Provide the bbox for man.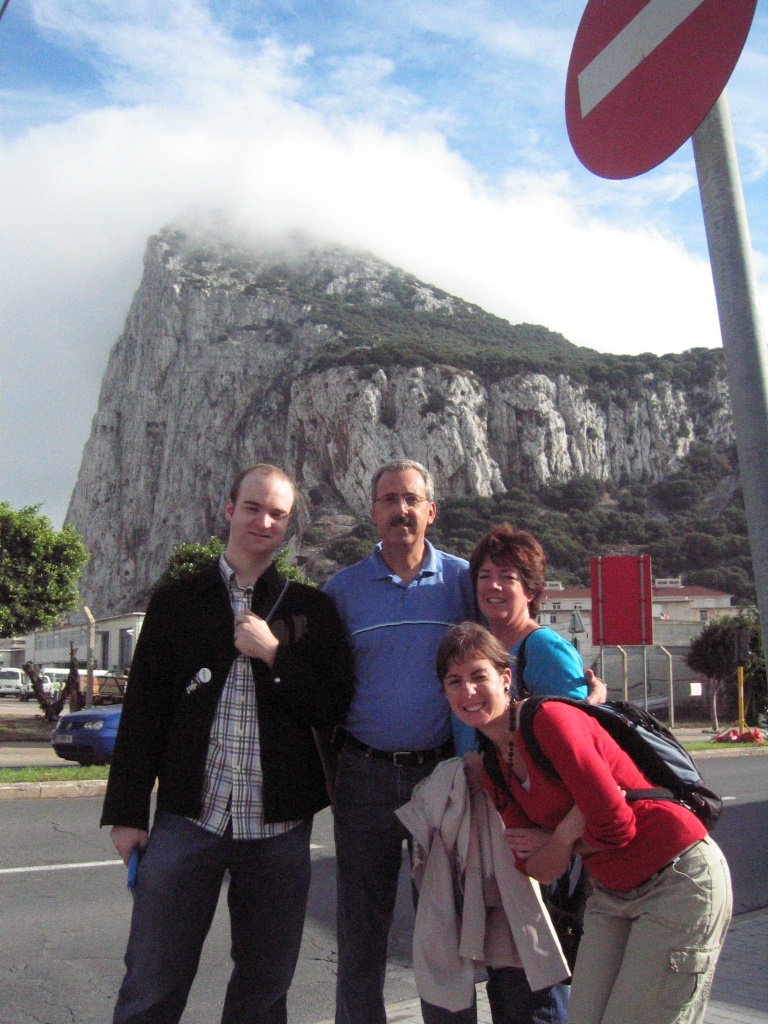
<box>99,464,364,1017</box>.
